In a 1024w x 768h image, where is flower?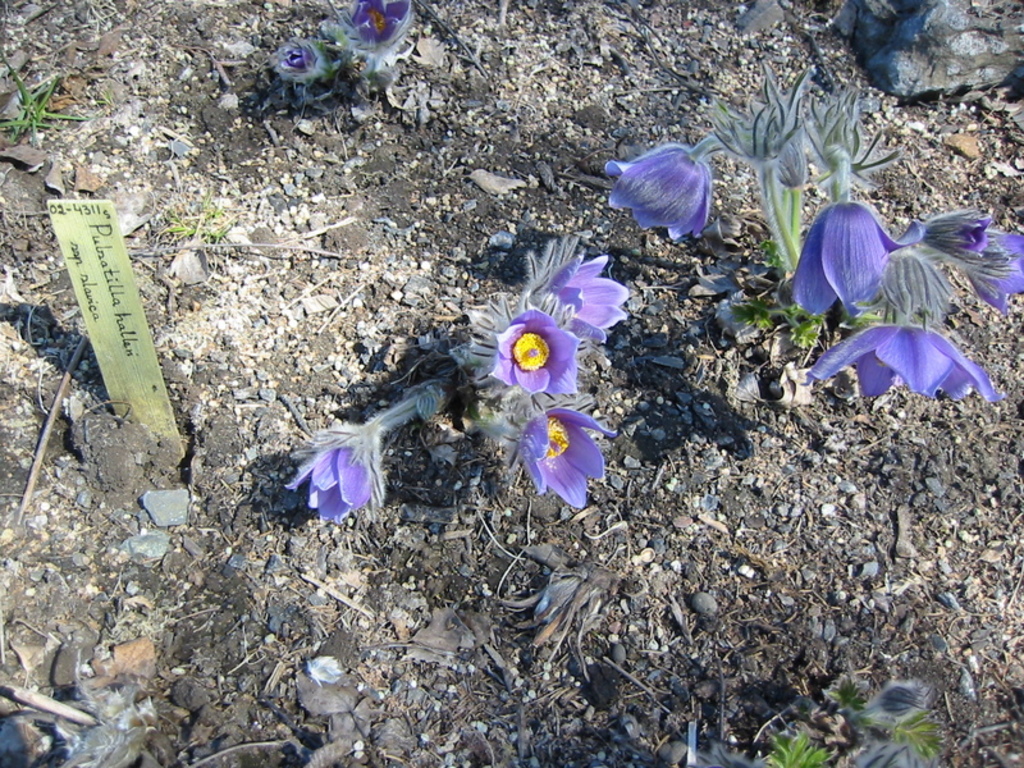
crop(927, 205, 987, 264).
